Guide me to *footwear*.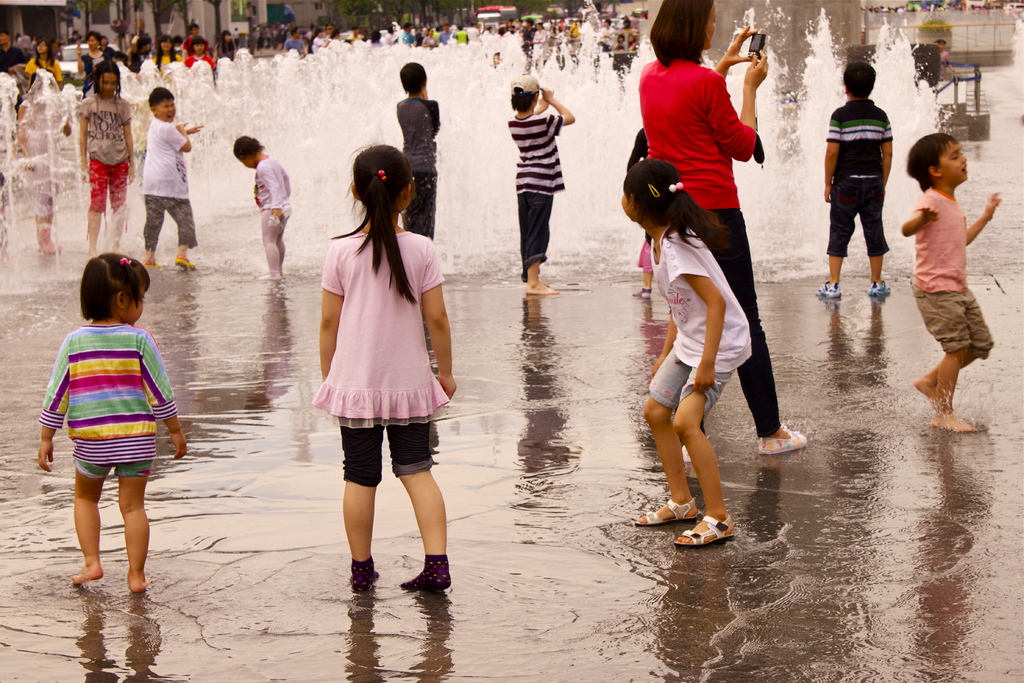
Guidance: crop(755, 424, 812, 452).
